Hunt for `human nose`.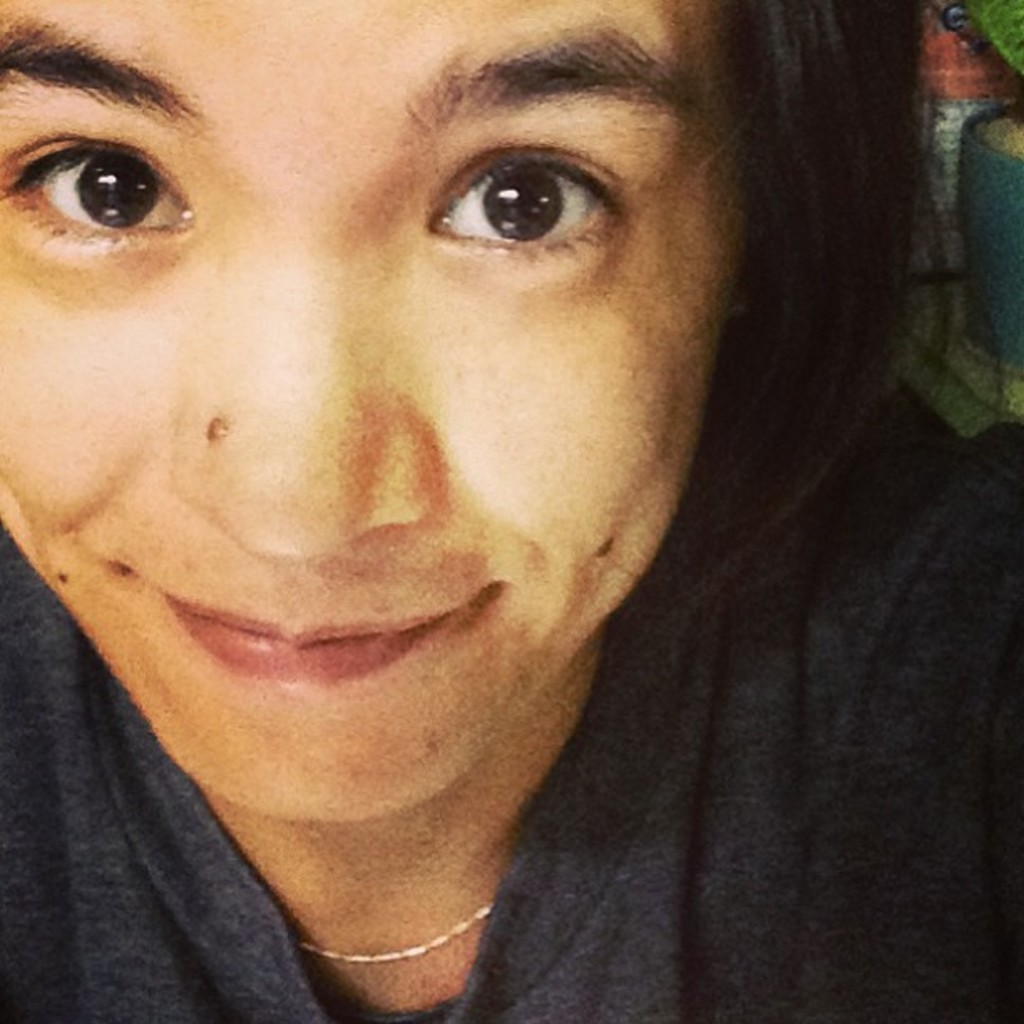
Hunted down at pyautogui.locateOnScreen(166, 239, 438, 562).
